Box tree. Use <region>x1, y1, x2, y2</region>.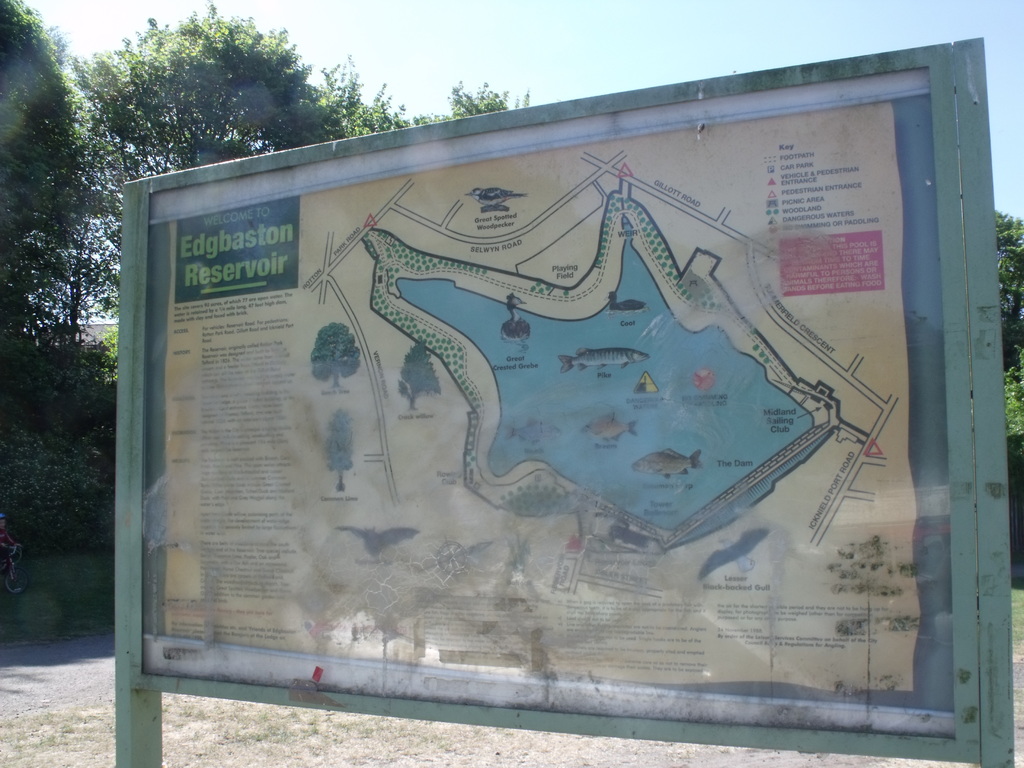
<region>75, 0, 413, 324</region>.
